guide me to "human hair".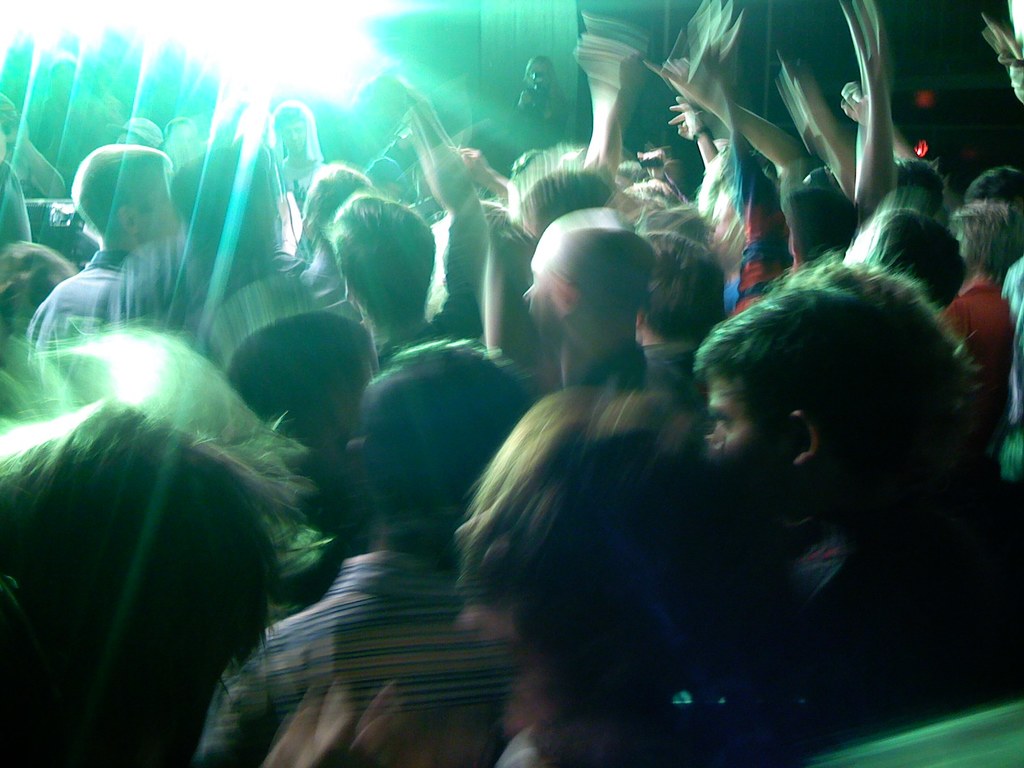
Guidance: <bbox>947, 192, 1023, 287</bbox>.
